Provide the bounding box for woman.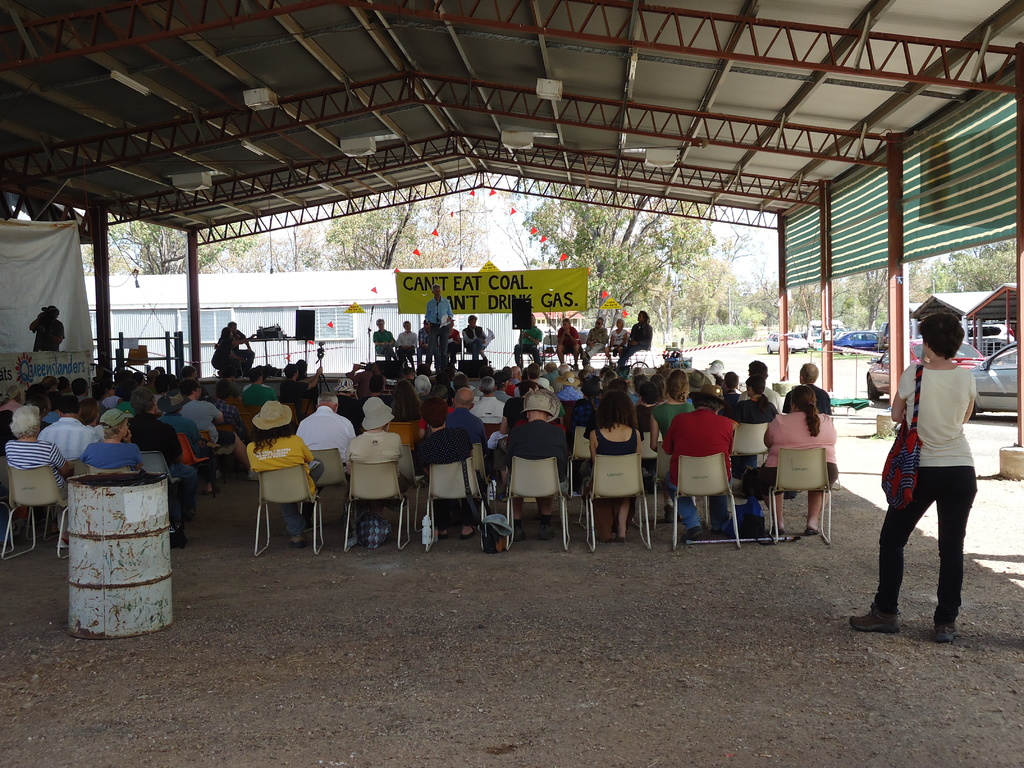
(872,298,995,661).
